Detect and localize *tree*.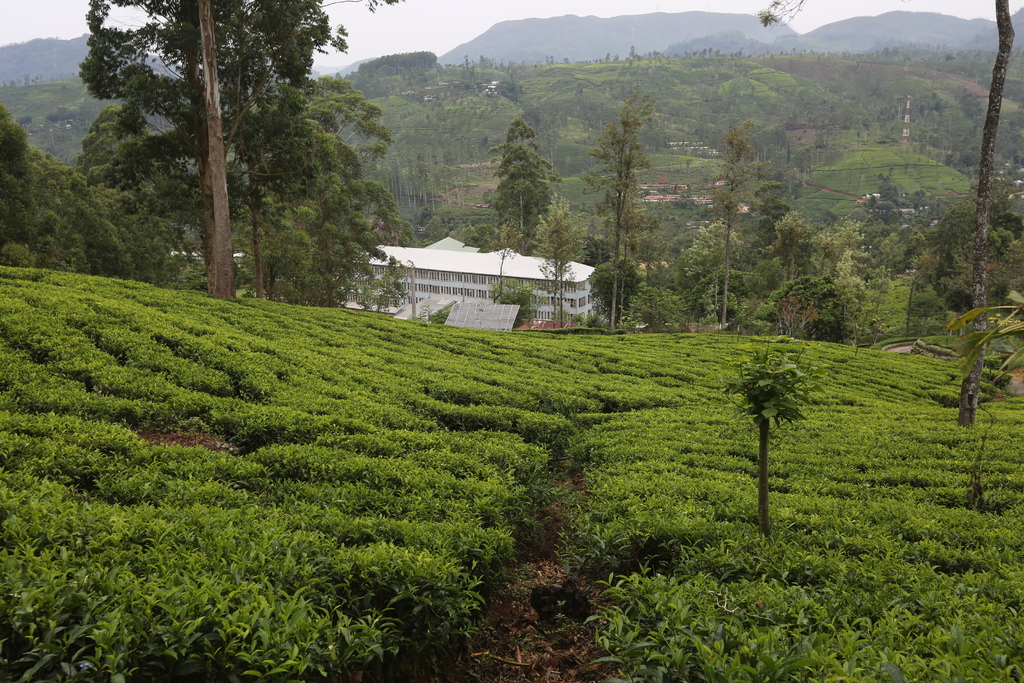
Localized at (441, 147, 452, 203).
